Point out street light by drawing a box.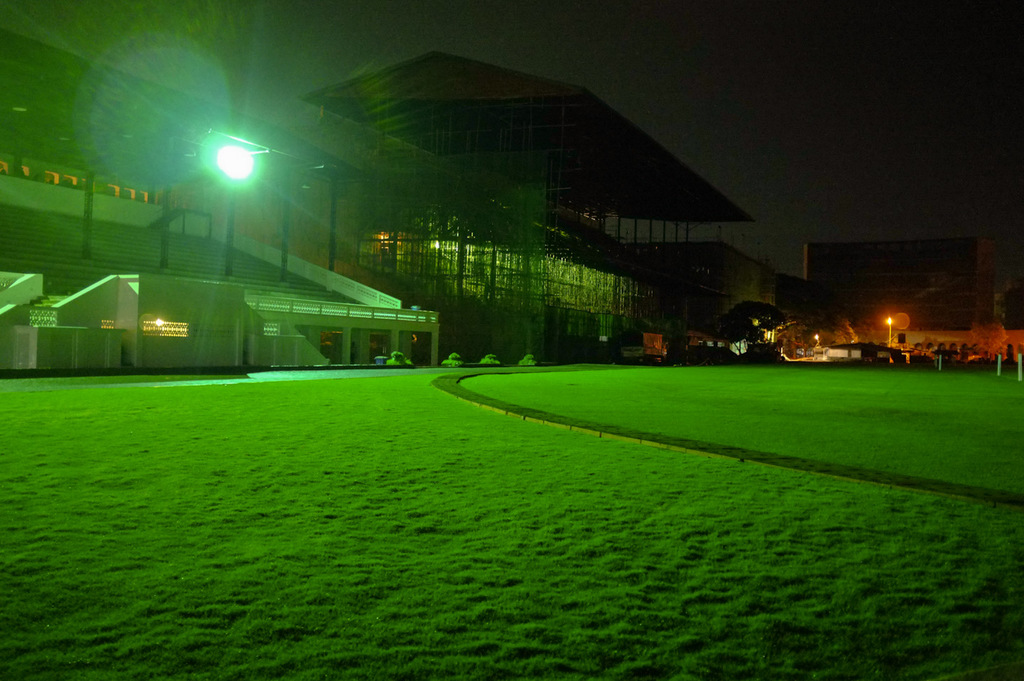
bbox=(885, 316, 901, 350).
